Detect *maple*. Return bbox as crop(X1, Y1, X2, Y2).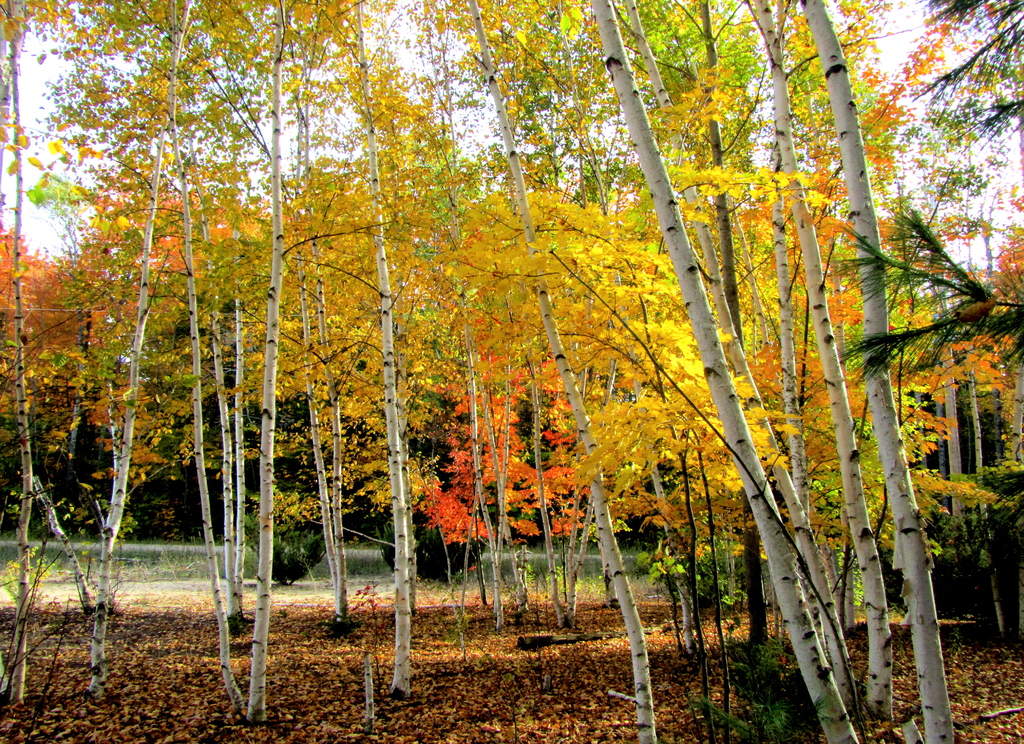
crop(357, 0, 411, 706).
